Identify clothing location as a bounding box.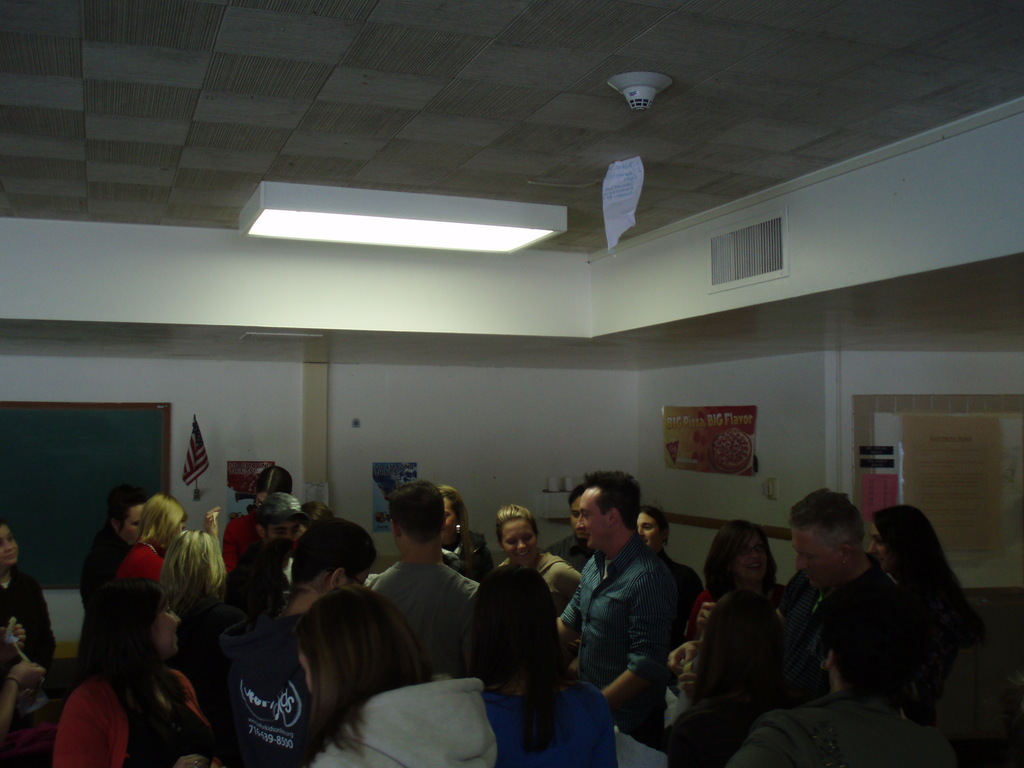
<box>112,538,159,586</box>.
